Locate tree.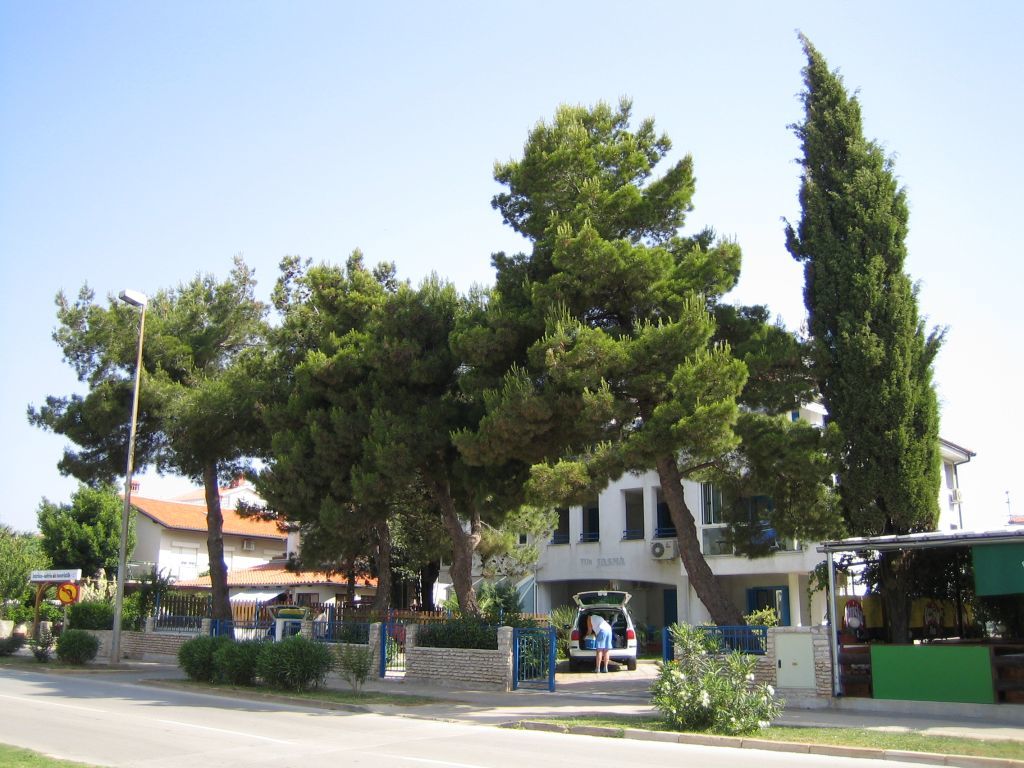
Bounding box: 0,521,64,620.
